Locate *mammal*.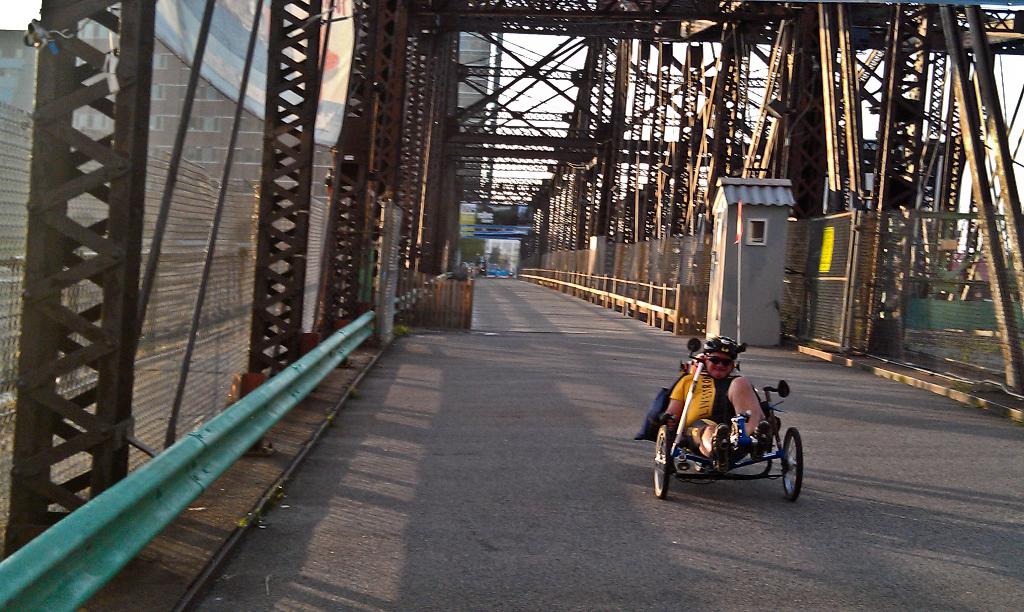
Bounding box: bbox=[663, 336, 763, 475].
